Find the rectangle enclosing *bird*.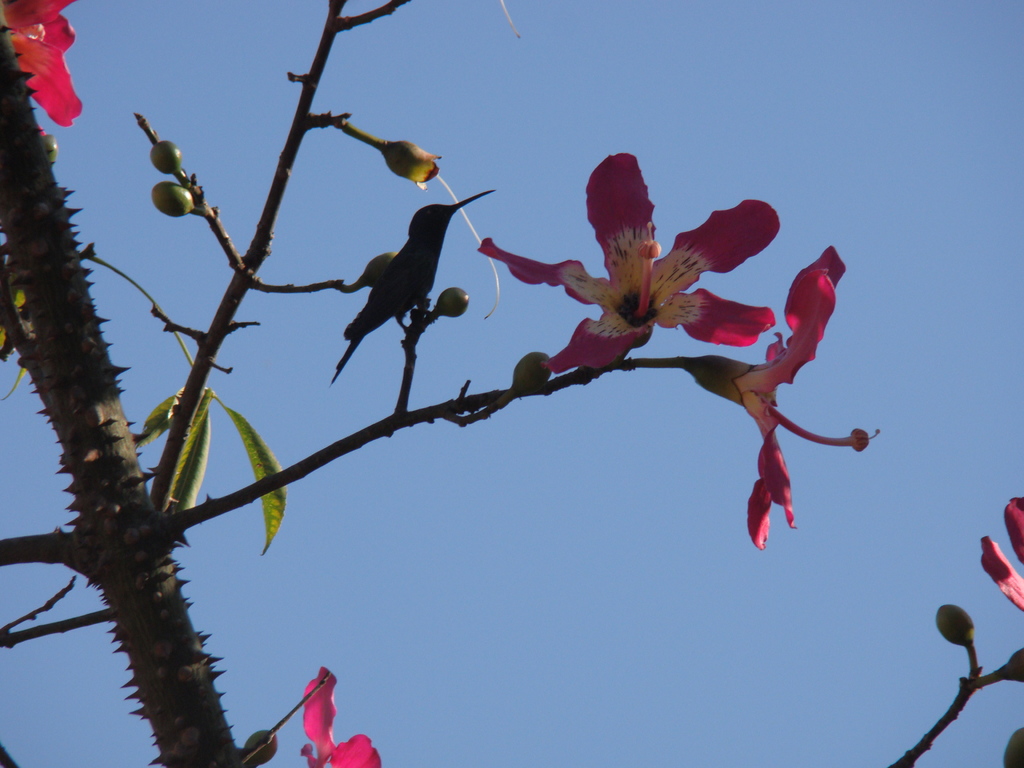
332 189 479 360.
